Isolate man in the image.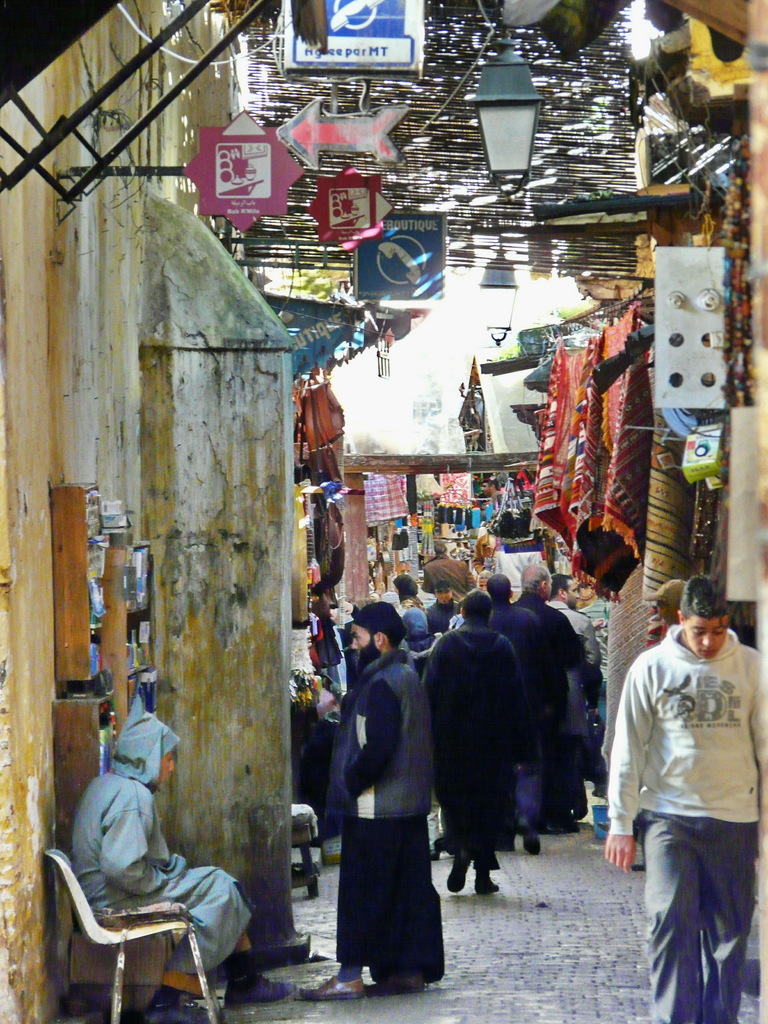
Isolated region: (x1=479, y1=573, x2=548, y2=855).
